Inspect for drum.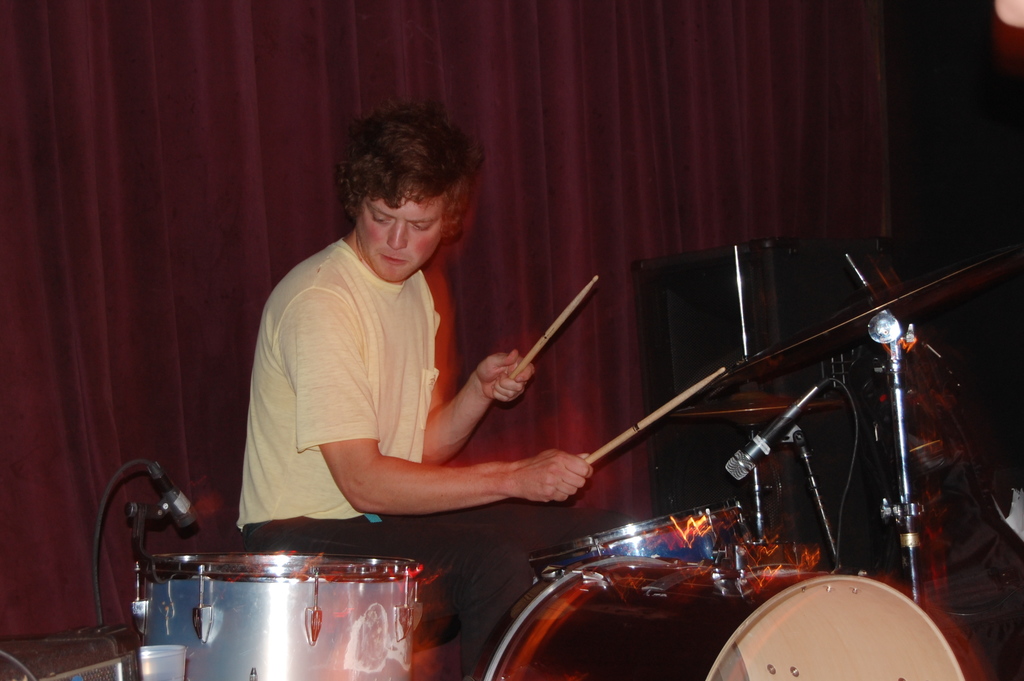
Inspection: x1=482, y1=546, x2=983, y2=680.
